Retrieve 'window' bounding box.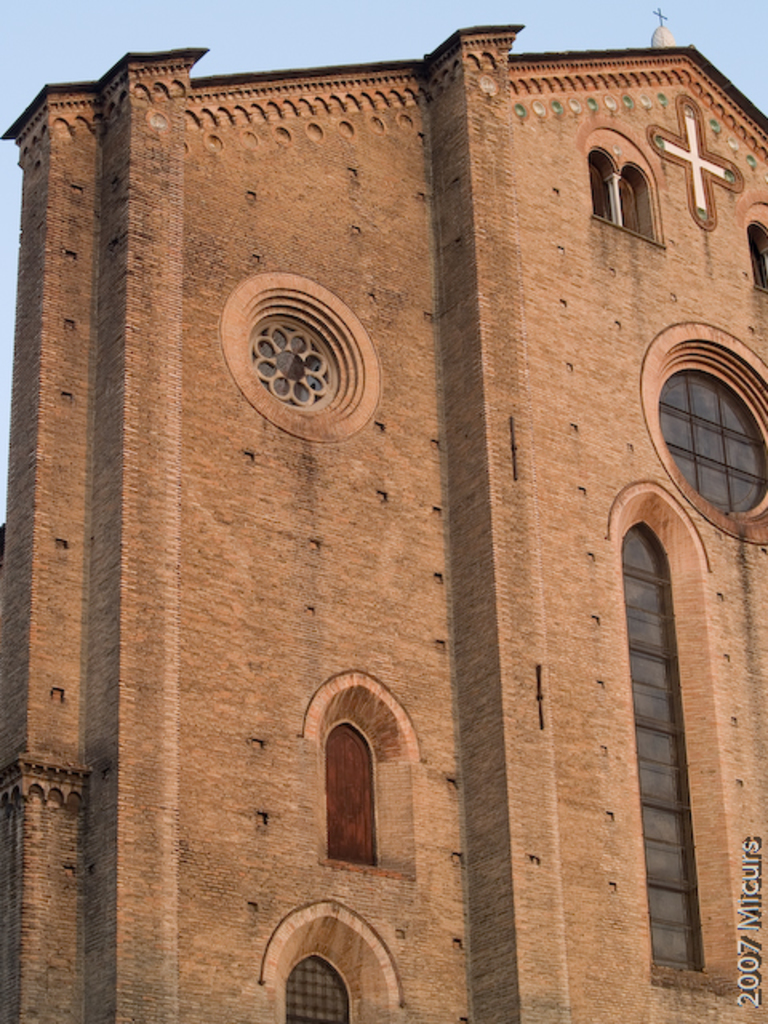
Bounding box: 621/166/664/235.
